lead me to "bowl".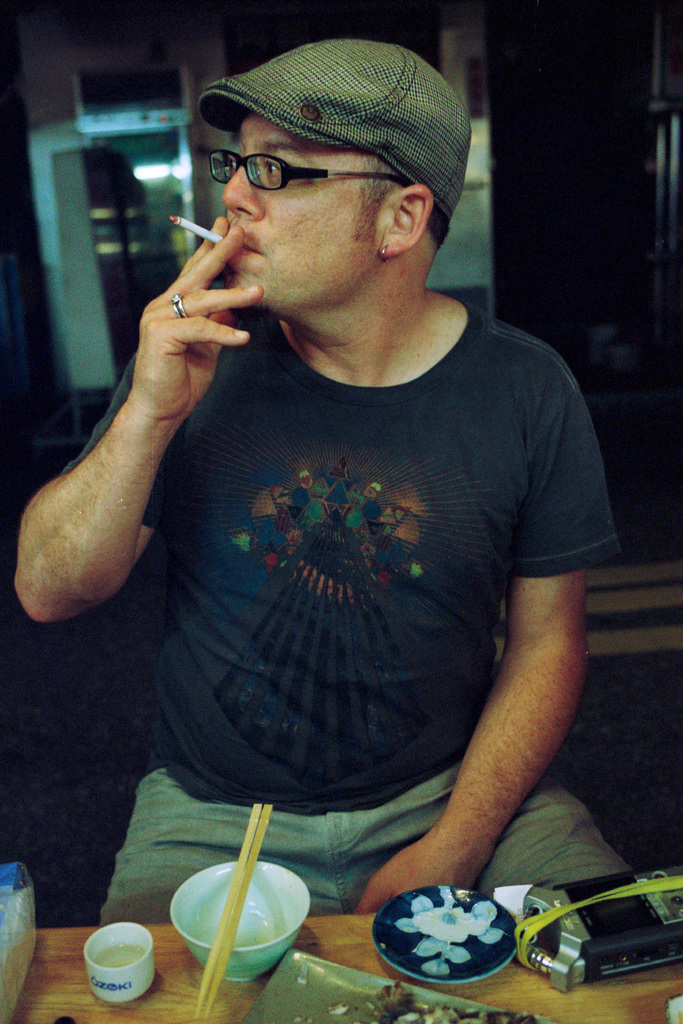
Lead to [170, 861, 311, 982].
